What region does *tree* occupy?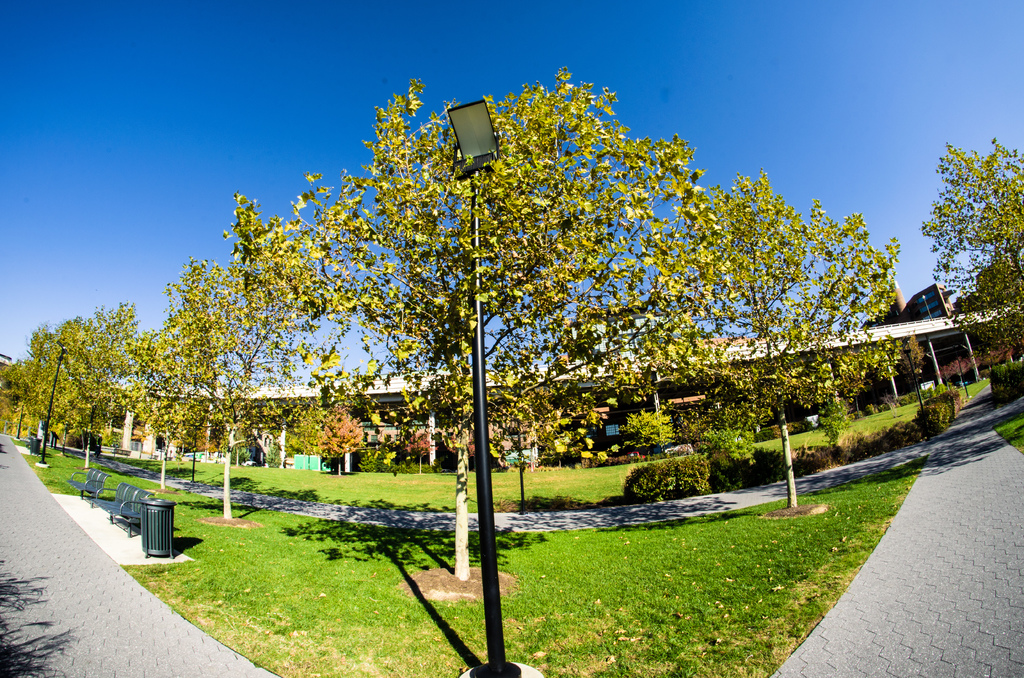
<region>904, 332, 927, 402</region>.
